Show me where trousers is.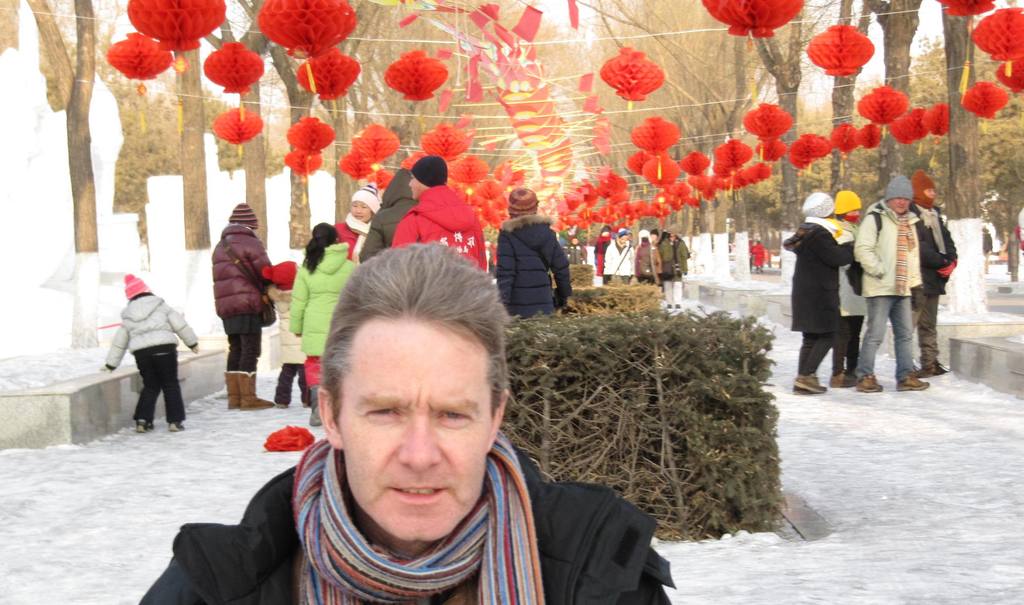
trousers is at [left=133, top=357, right=187, bottom=424].
